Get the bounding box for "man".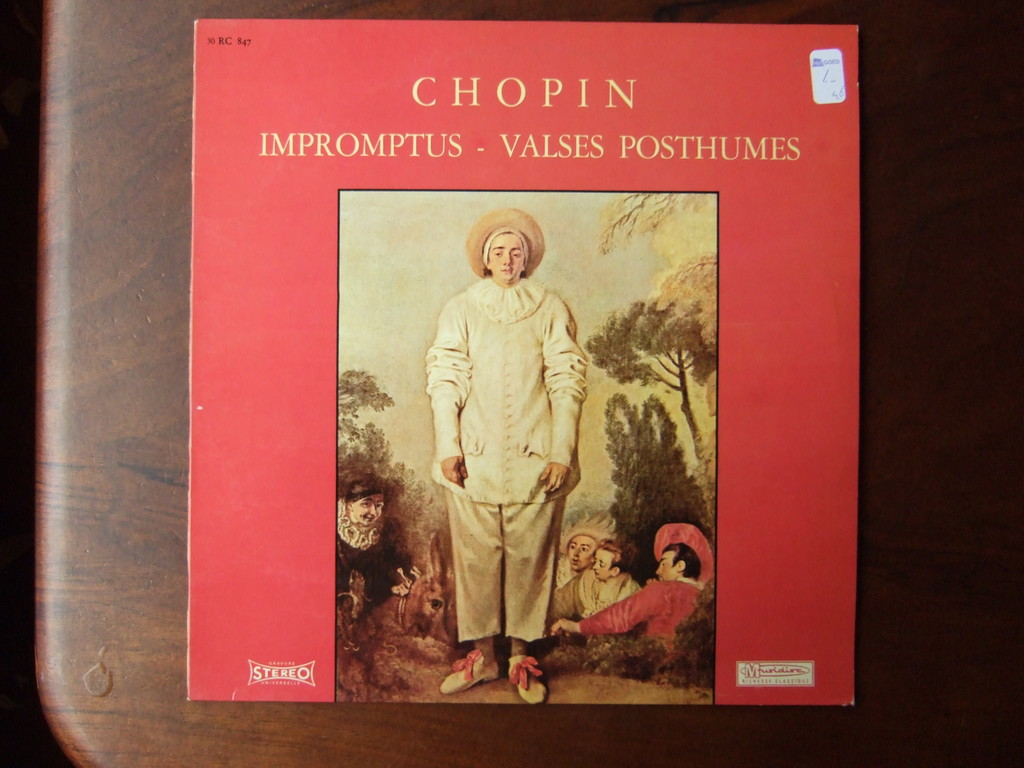
<region>411, 178, 597, 701</region>.
